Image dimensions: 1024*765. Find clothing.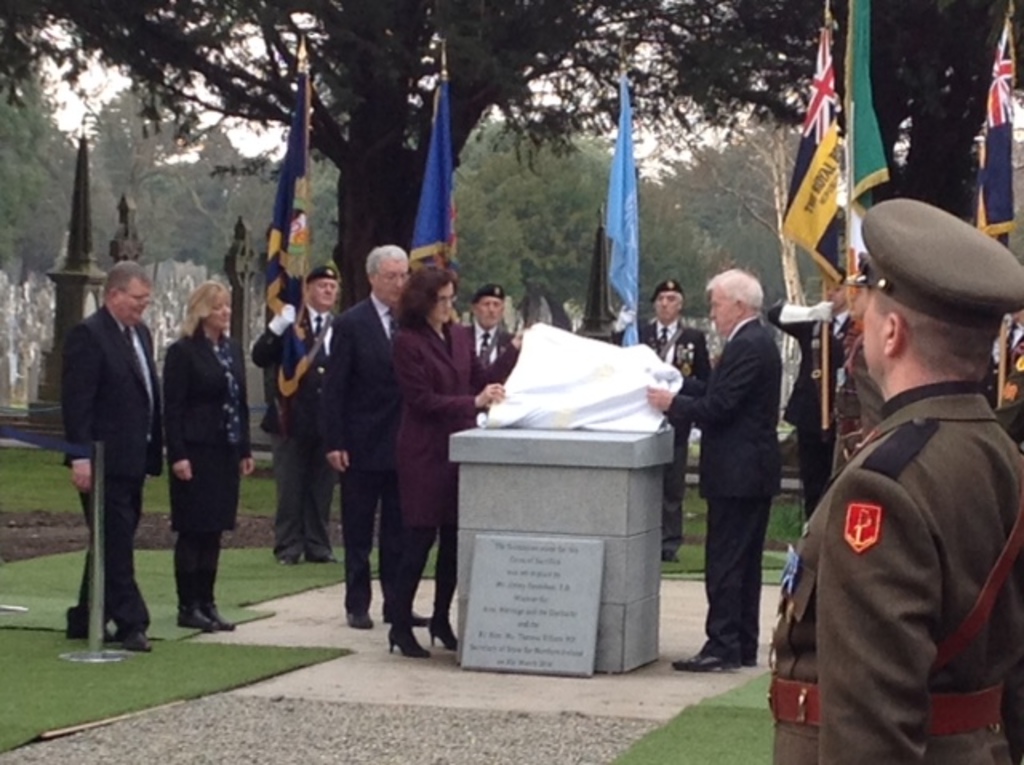
(x1=766, y1=379, x2=1022, y2=763).
